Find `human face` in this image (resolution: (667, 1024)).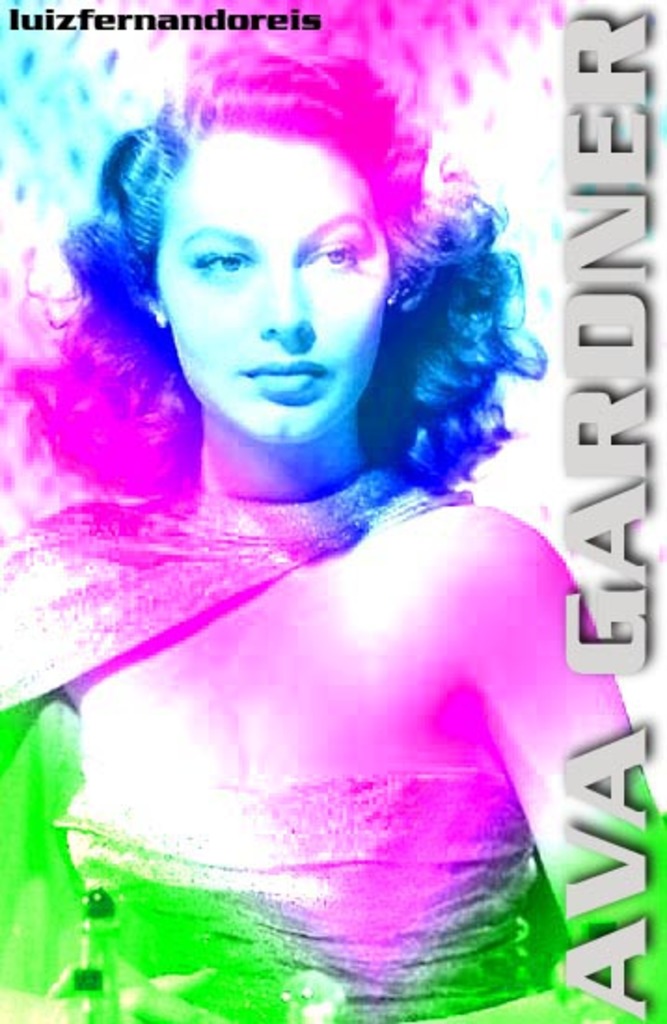
crop(155, 155, 378, 449).
